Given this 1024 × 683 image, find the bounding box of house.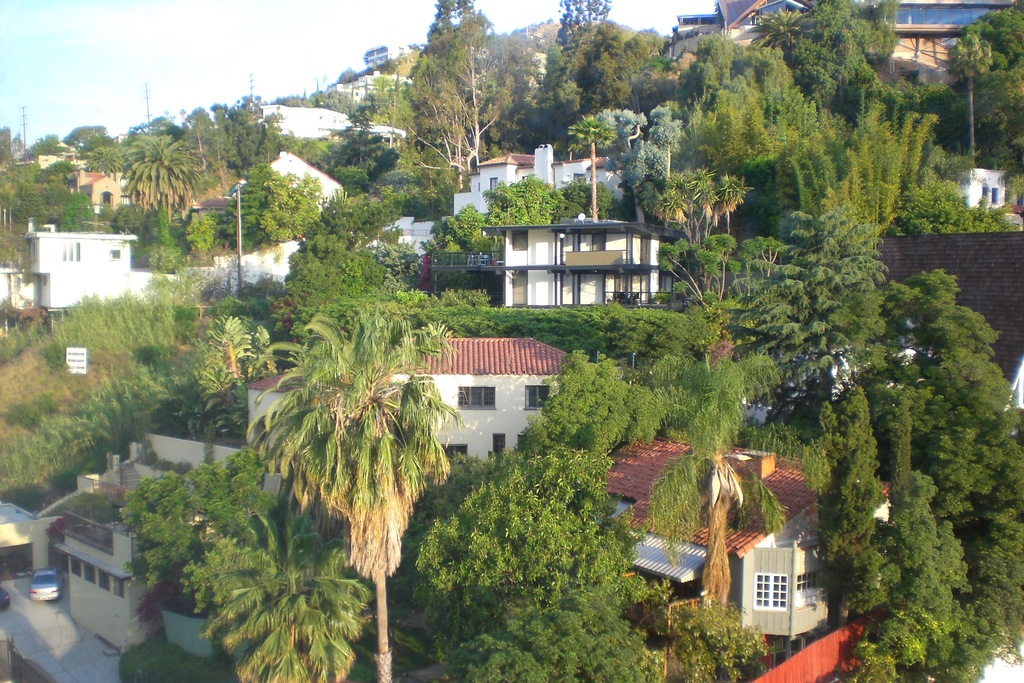
bbox(372, 329, 578, 469).
